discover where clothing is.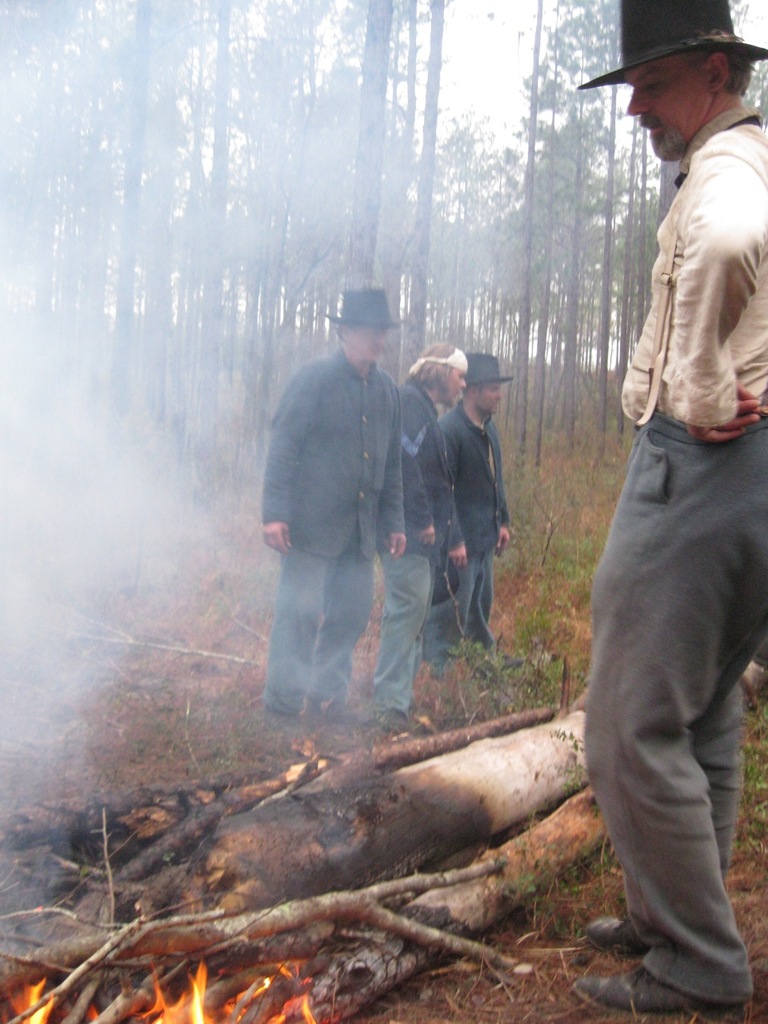
Discovered at detection(375, 376, 454, 719).
